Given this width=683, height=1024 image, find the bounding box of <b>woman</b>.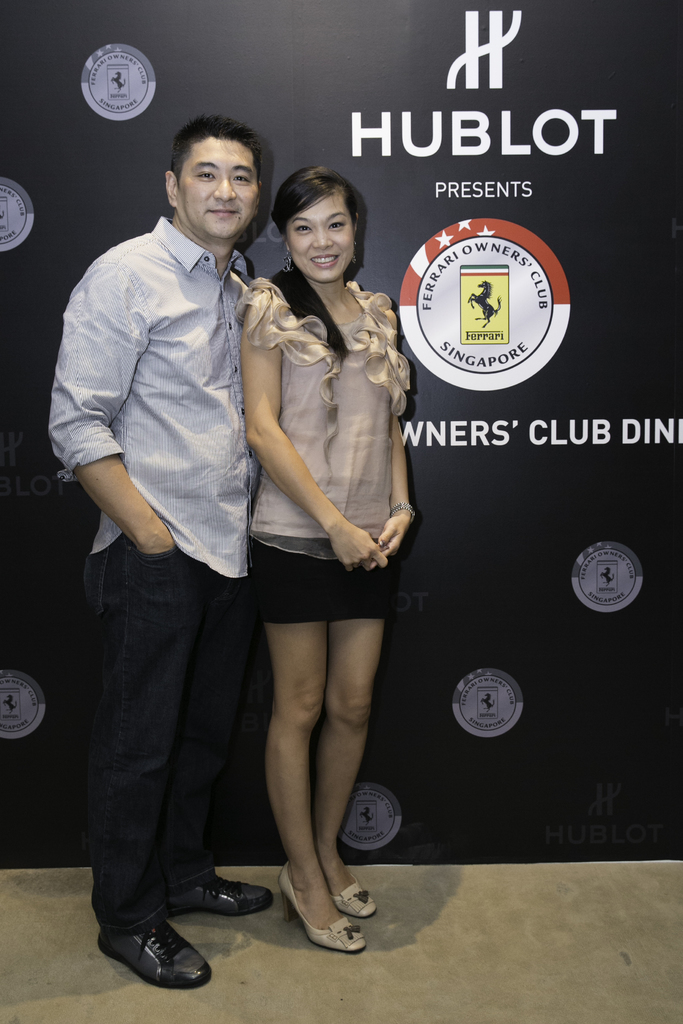
(186,130,403,952).
